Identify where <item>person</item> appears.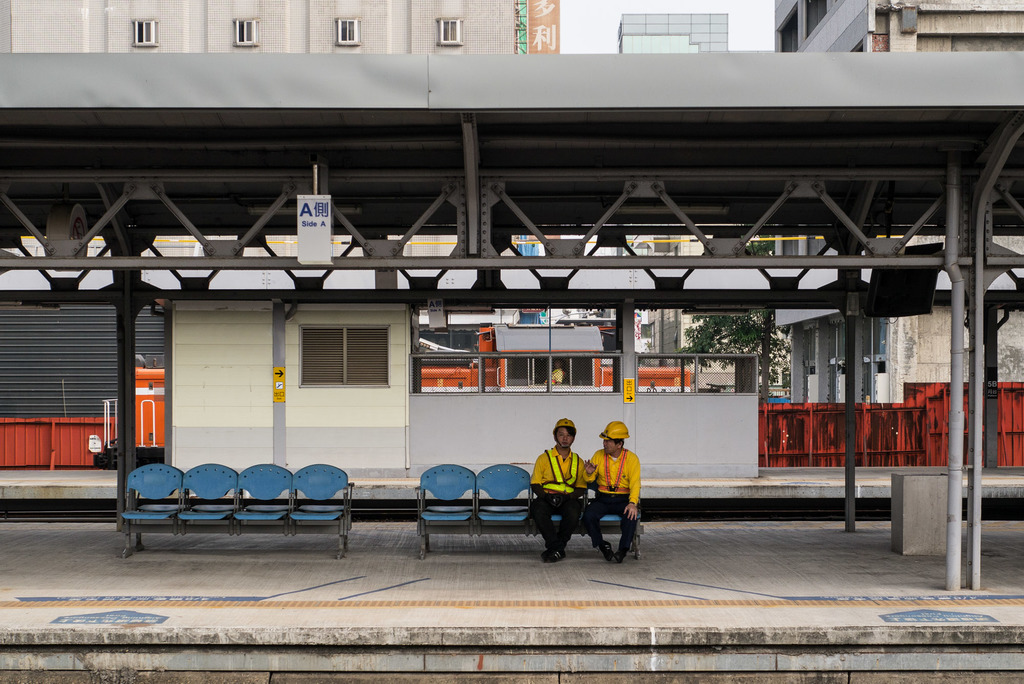
Appears at [539, 420, 591, 565].
